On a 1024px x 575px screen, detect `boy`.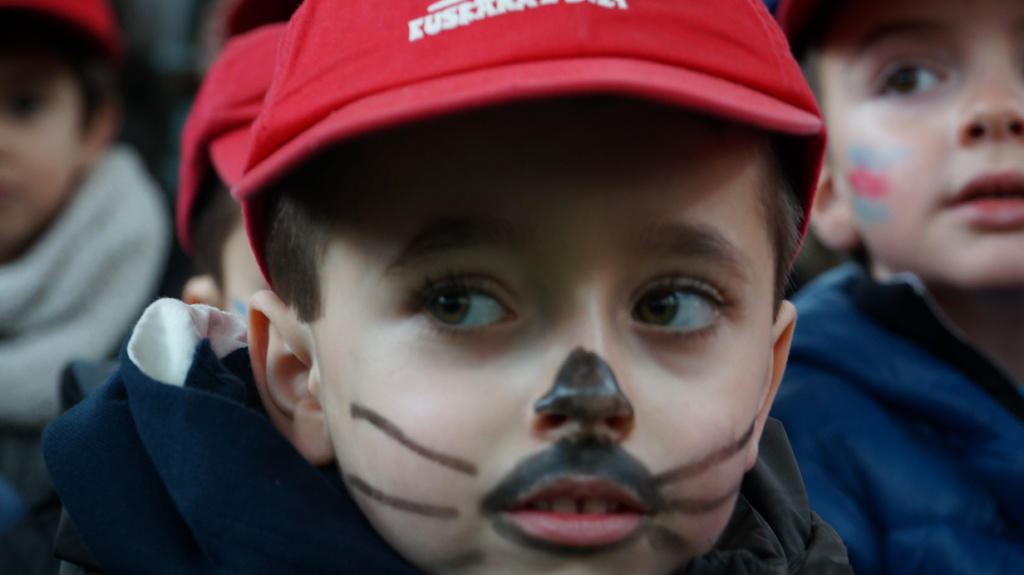
select_region(146, 0, 908, 574).
